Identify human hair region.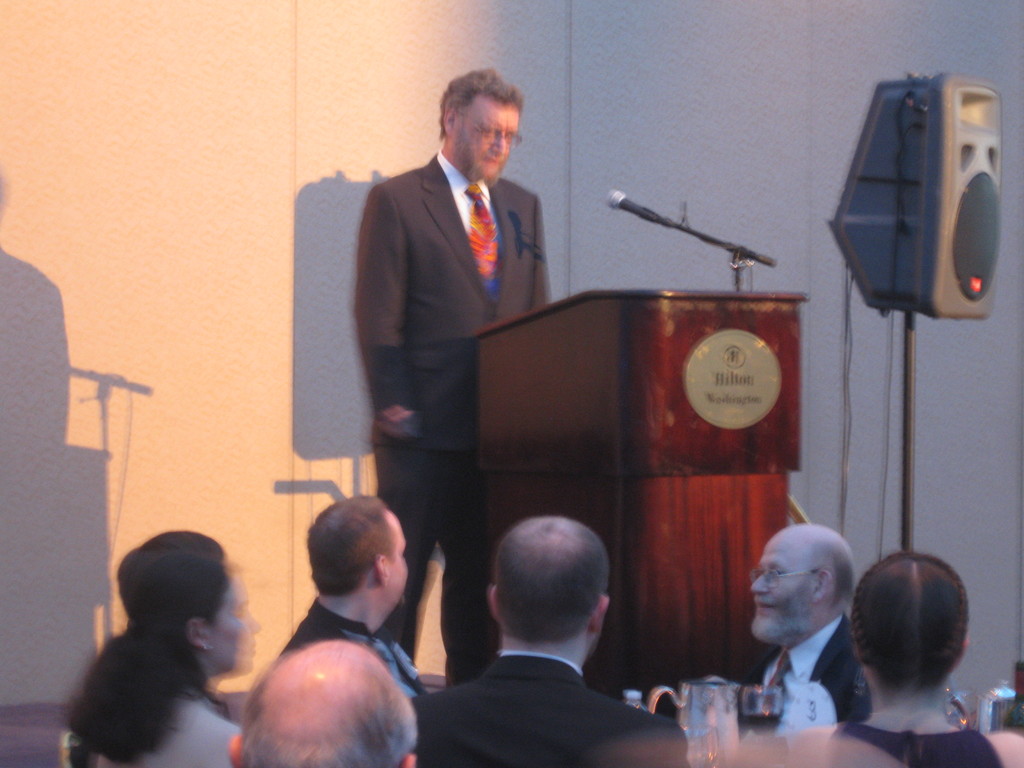
Region: 856/550/975/701.
